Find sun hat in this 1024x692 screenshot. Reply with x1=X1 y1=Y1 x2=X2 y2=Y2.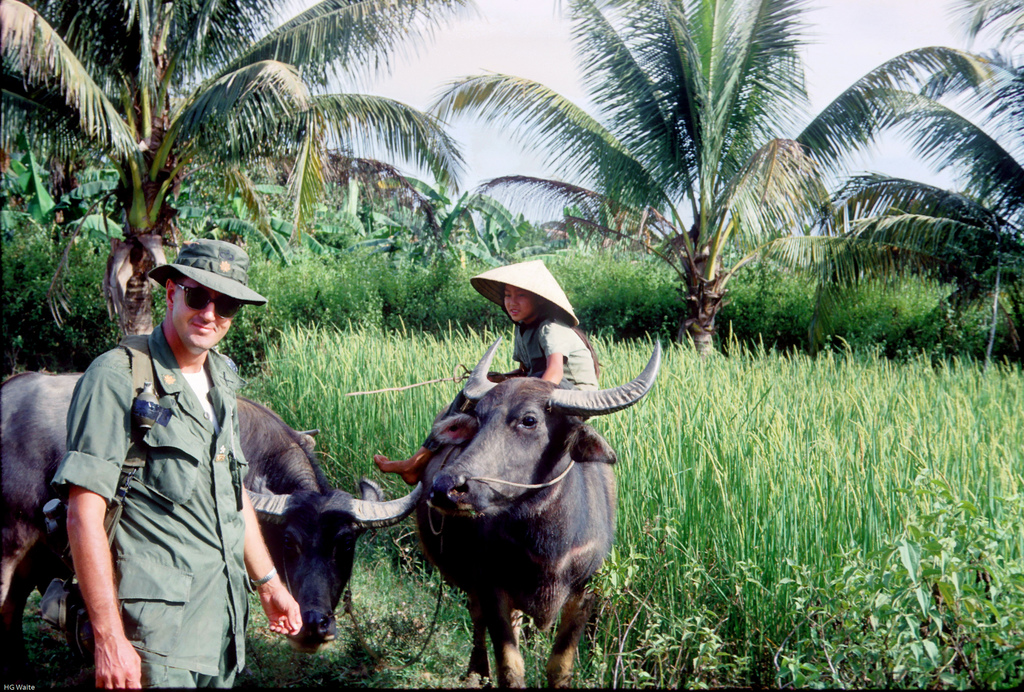
x1=149 y1=235 x2=270 y2=310.
